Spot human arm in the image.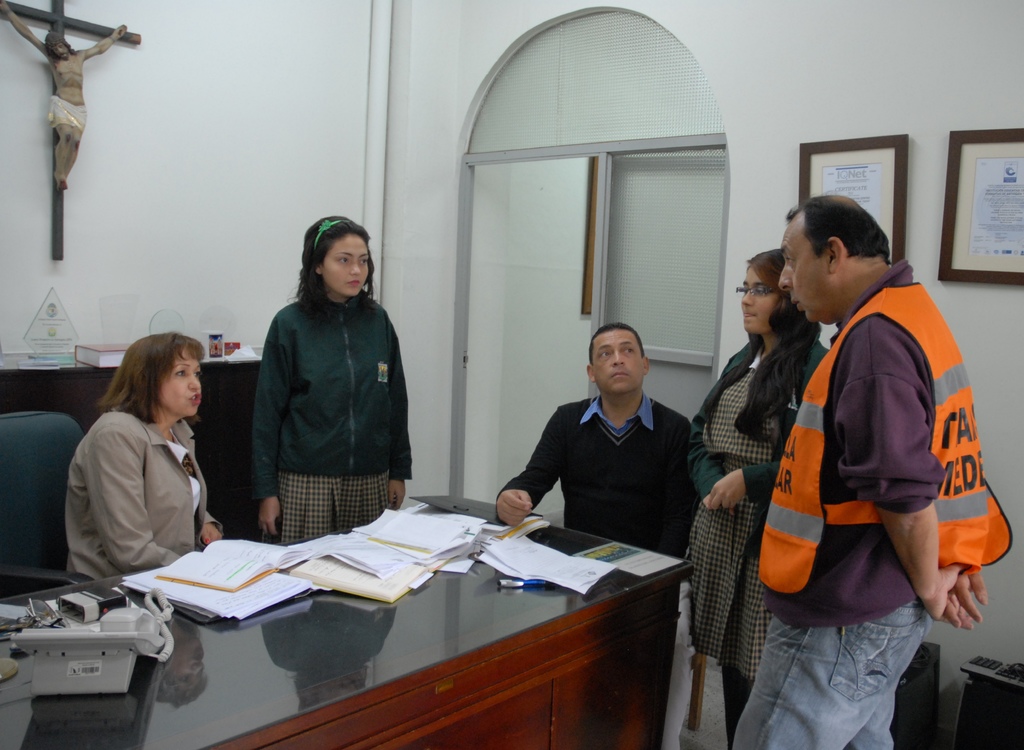
human arm found at pyautogui.locateOnScreen(87, 431, 184, 574).
